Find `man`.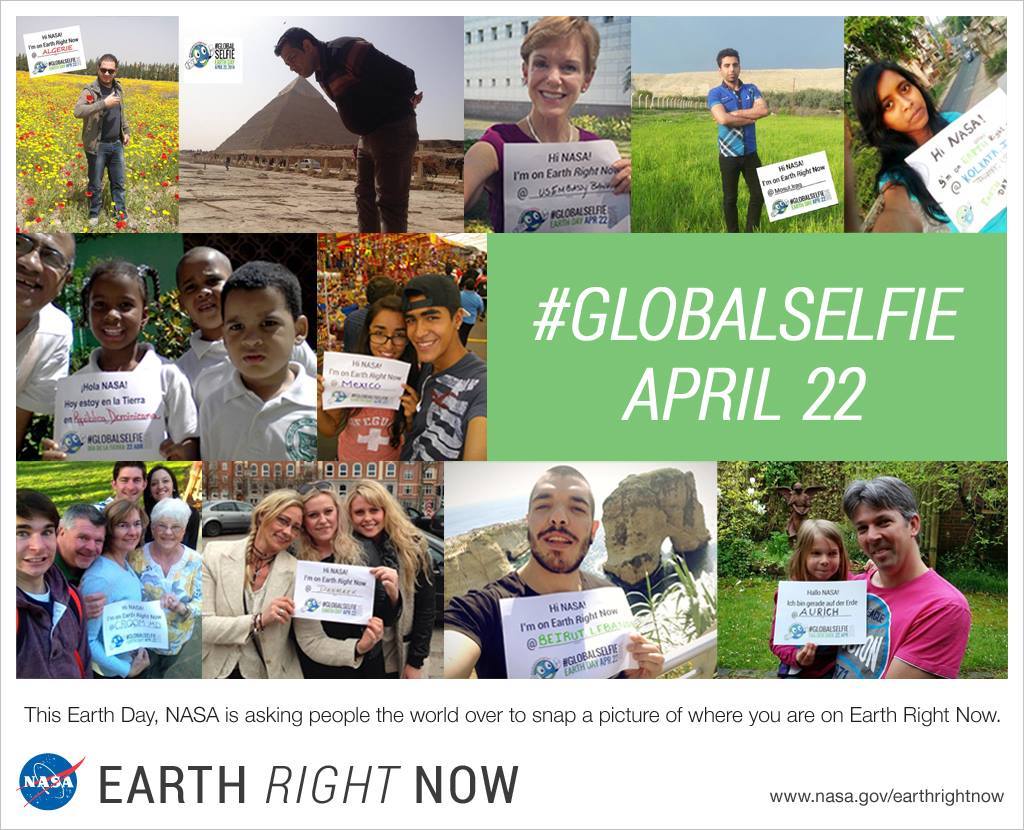
left=442, top=462, right=666, bottom=681.
